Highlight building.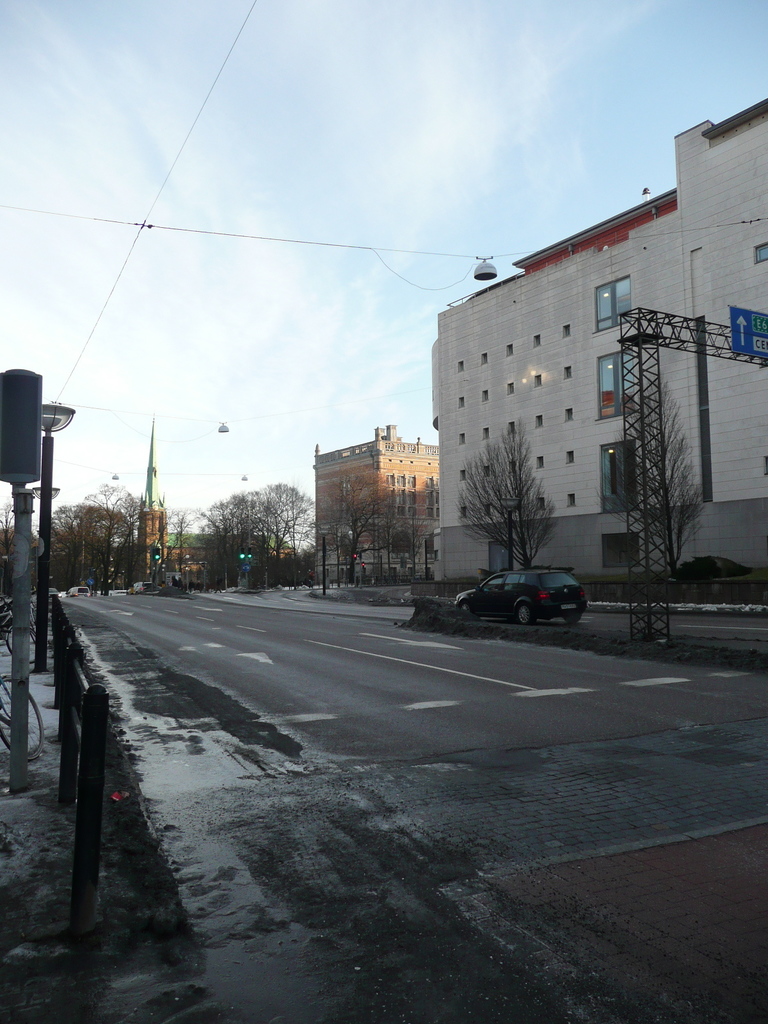
Highlighted region: pyautogui.locateOnScreen(314, 424, 440, 588).
